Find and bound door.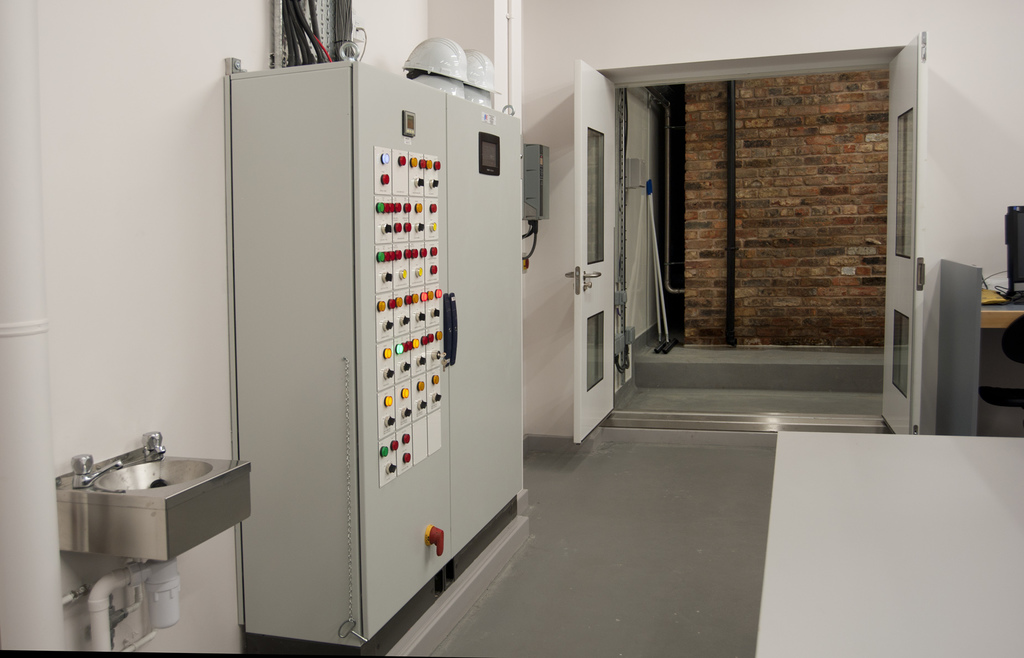
Bound: 876,29,926,435.
